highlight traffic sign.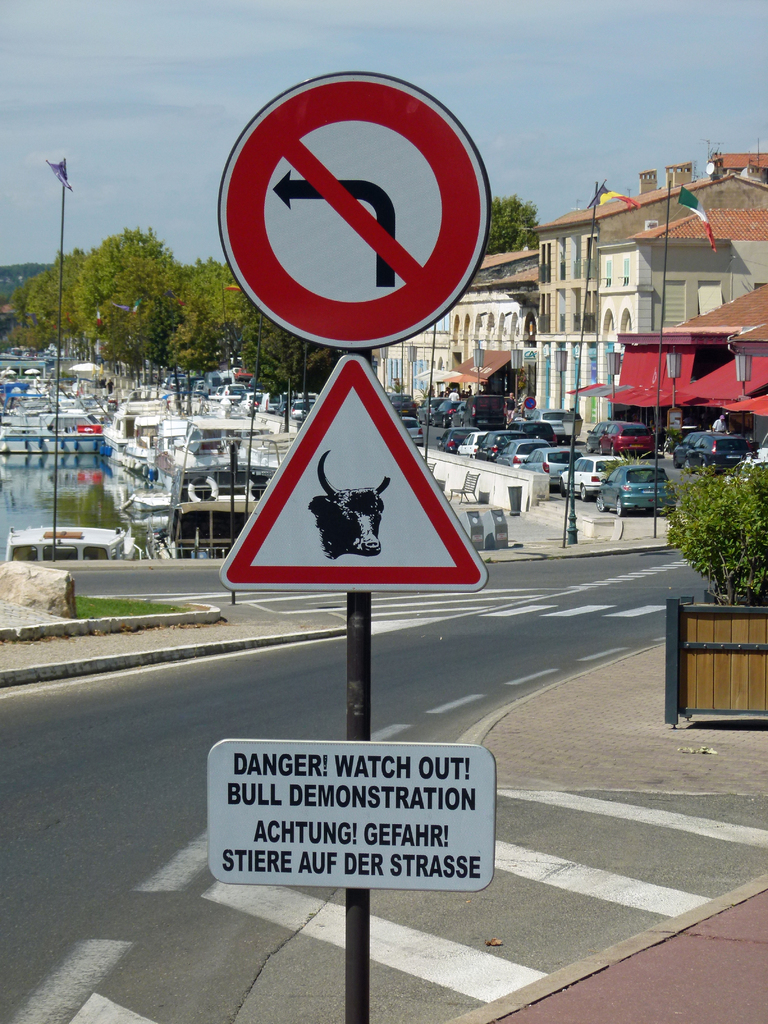
Highlighted region: 222, 349, 488, 594.
